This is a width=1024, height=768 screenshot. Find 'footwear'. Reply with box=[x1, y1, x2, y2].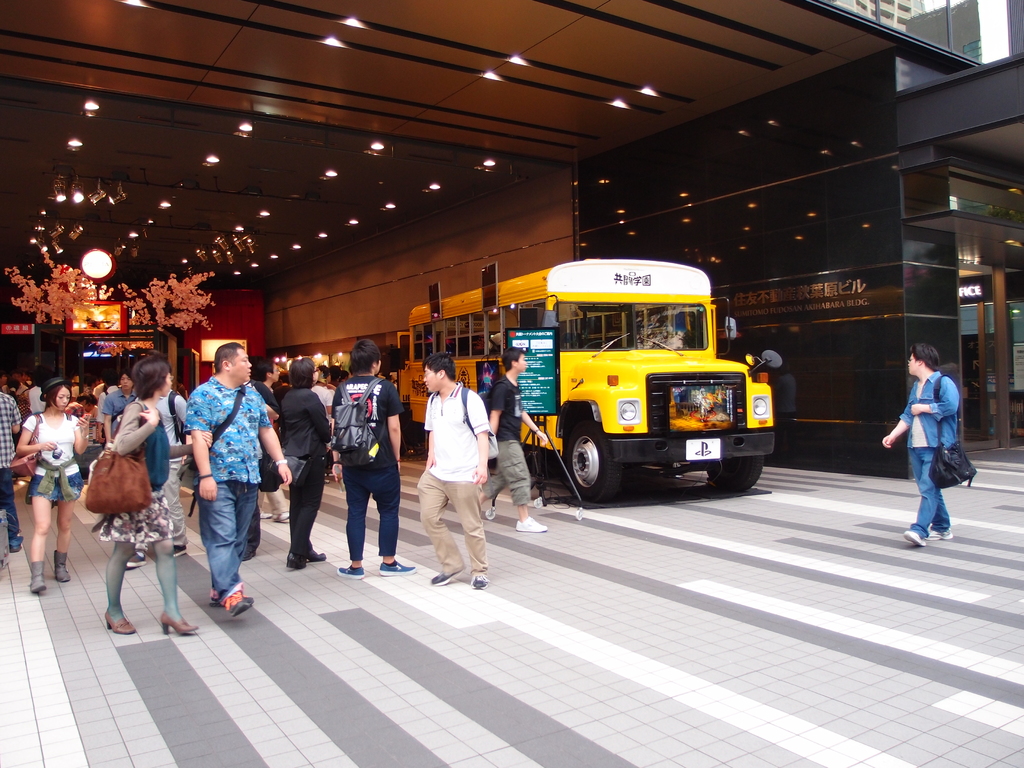
box=[258, 509, 269, 516].
